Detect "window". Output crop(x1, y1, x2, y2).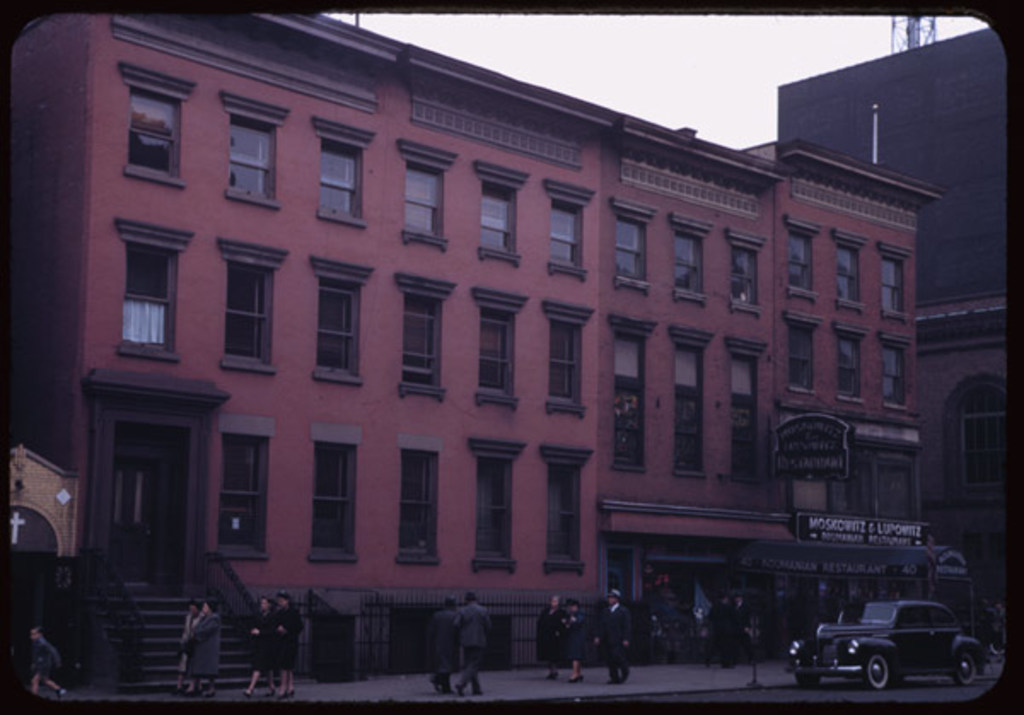
crop(539, 295, 599, 420).
